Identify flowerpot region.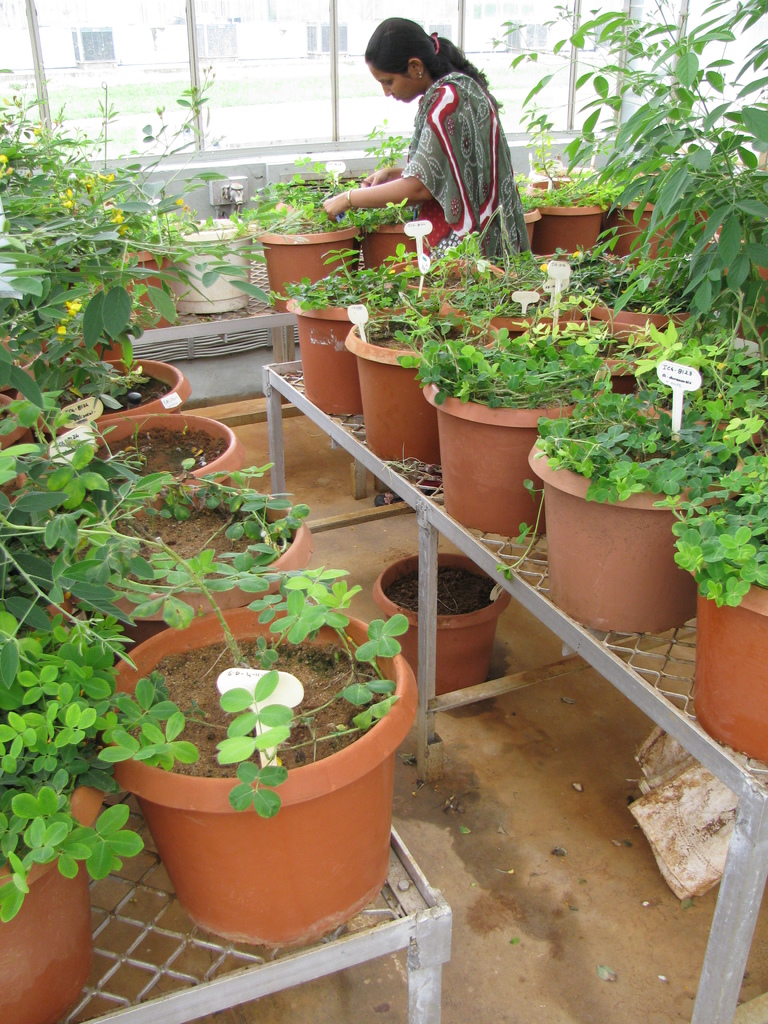
Region: detection(579, 300, 689, 335).
